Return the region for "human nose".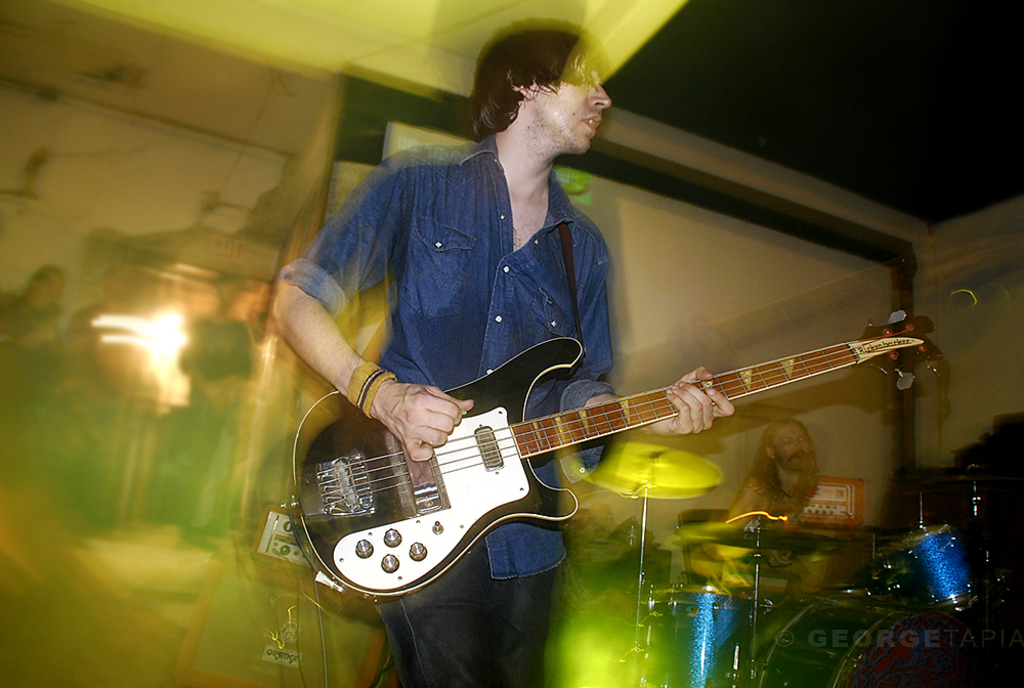
589, 85, 612, 106.
